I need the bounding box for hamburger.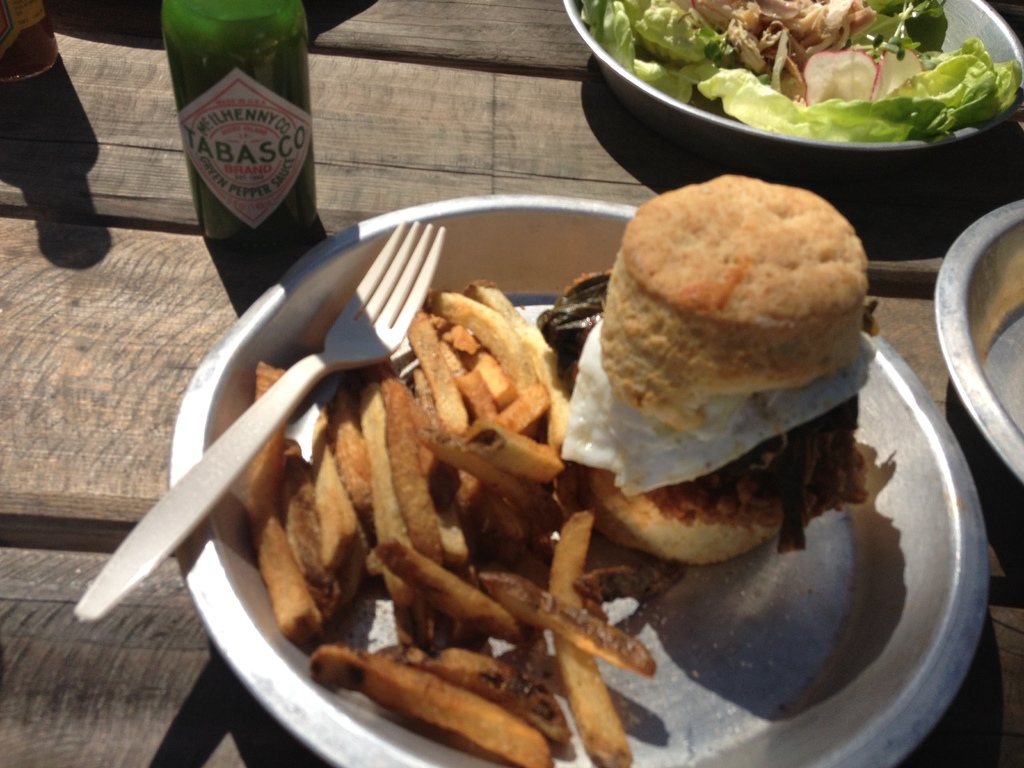
Here it is: bbox=[563, 173, 878, 569].
